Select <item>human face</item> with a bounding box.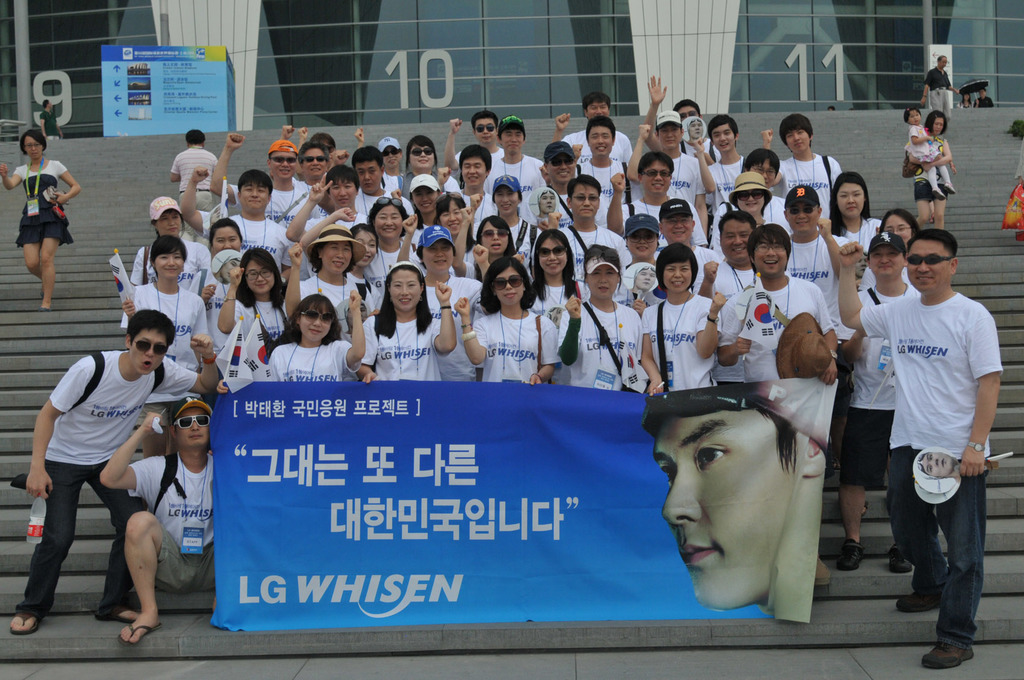
461/160/489/193.
